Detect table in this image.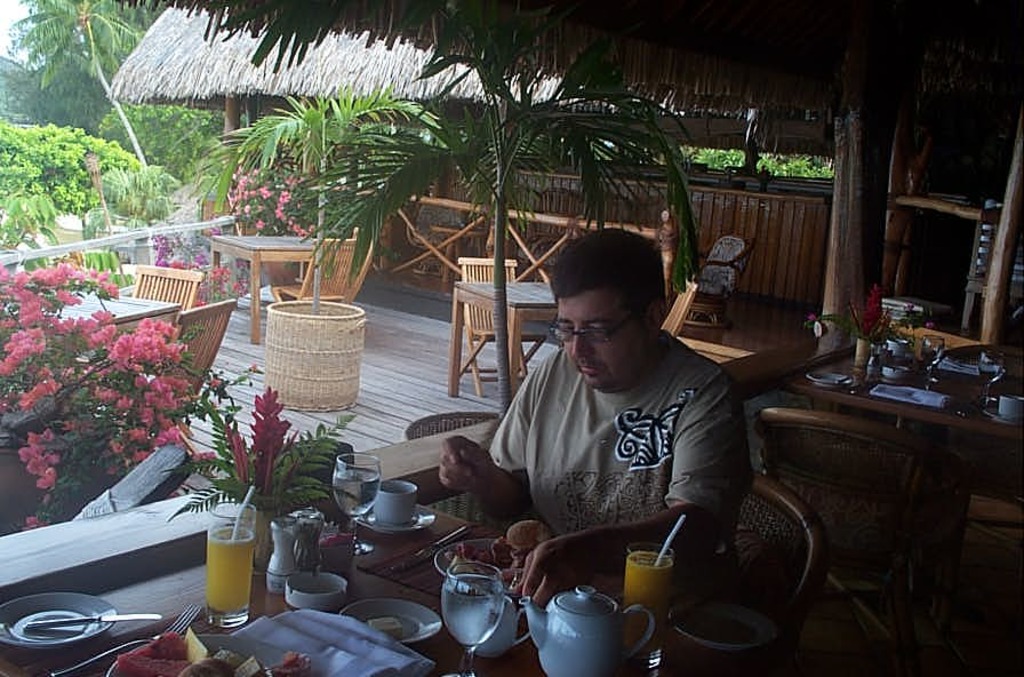
Detection: (left=207, top=225, right=319, bottom=338).
